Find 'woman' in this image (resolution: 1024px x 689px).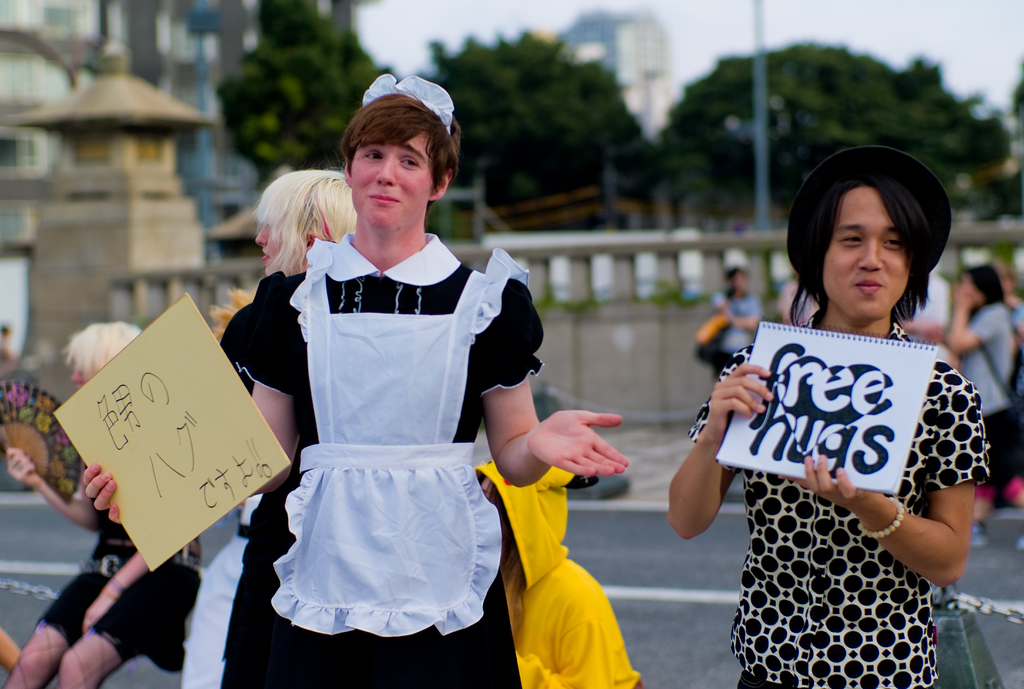
[711, 266, 765, 390].
